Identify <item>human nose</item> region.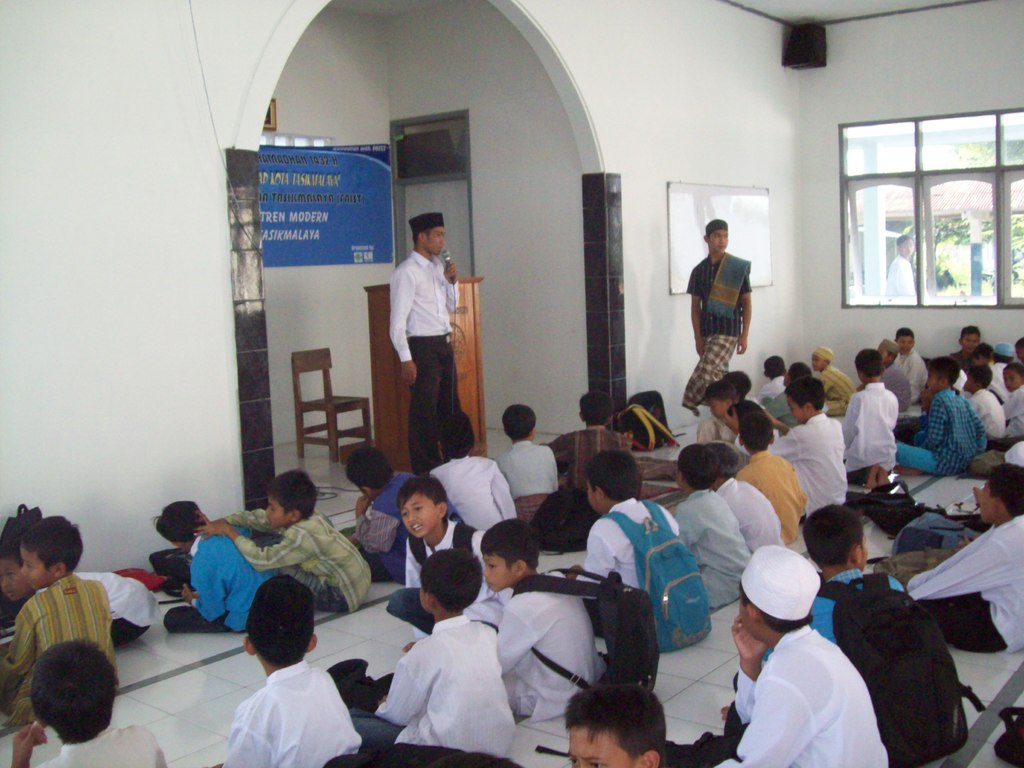
Region: bbox=(409, 511, 417, 522).
